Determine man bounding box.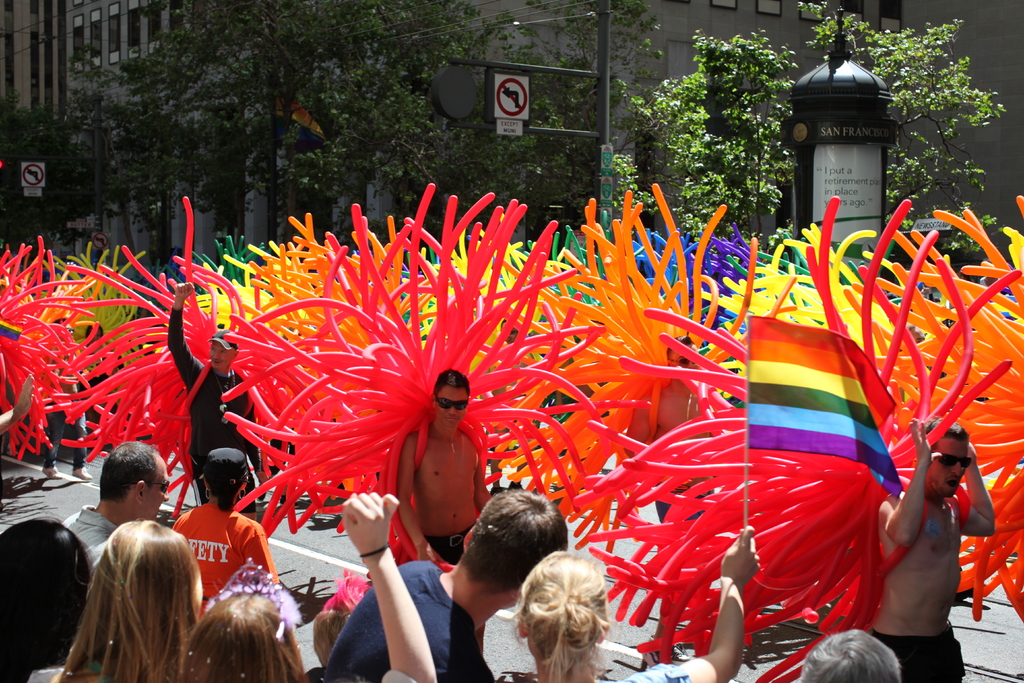
Determined: [x1=798, y1=628, x2=900, y2=682].
